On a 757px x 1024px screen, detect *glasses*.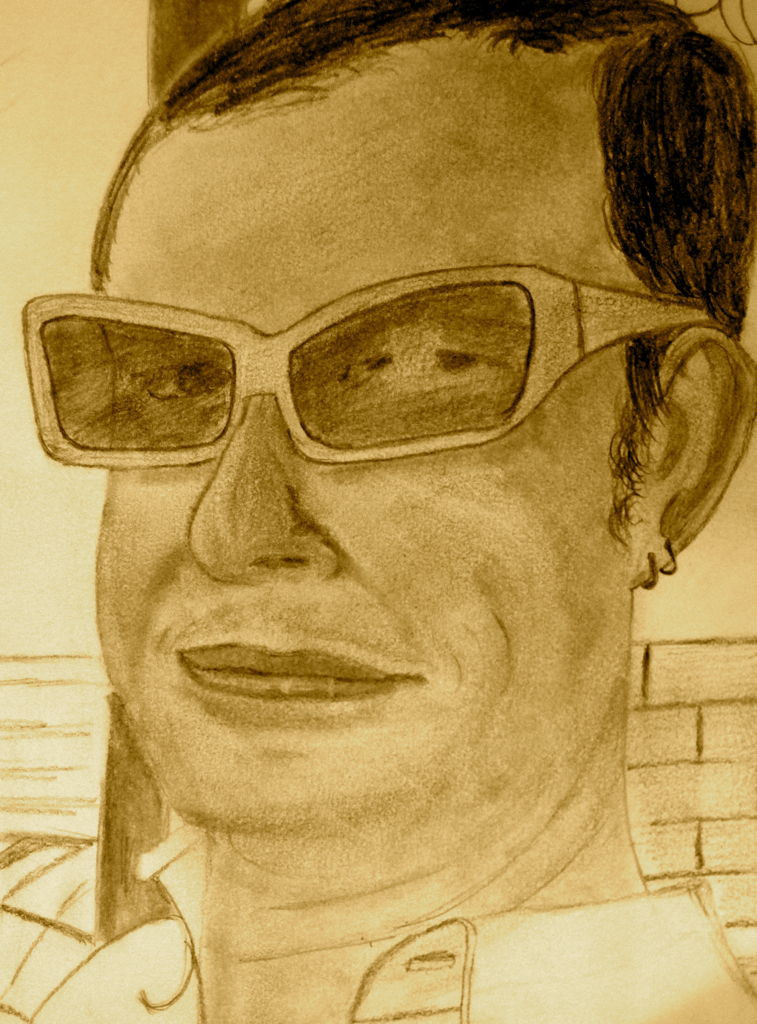
{"x1": 0, "y1": 239, "x2": 682, "y2": 472}.
